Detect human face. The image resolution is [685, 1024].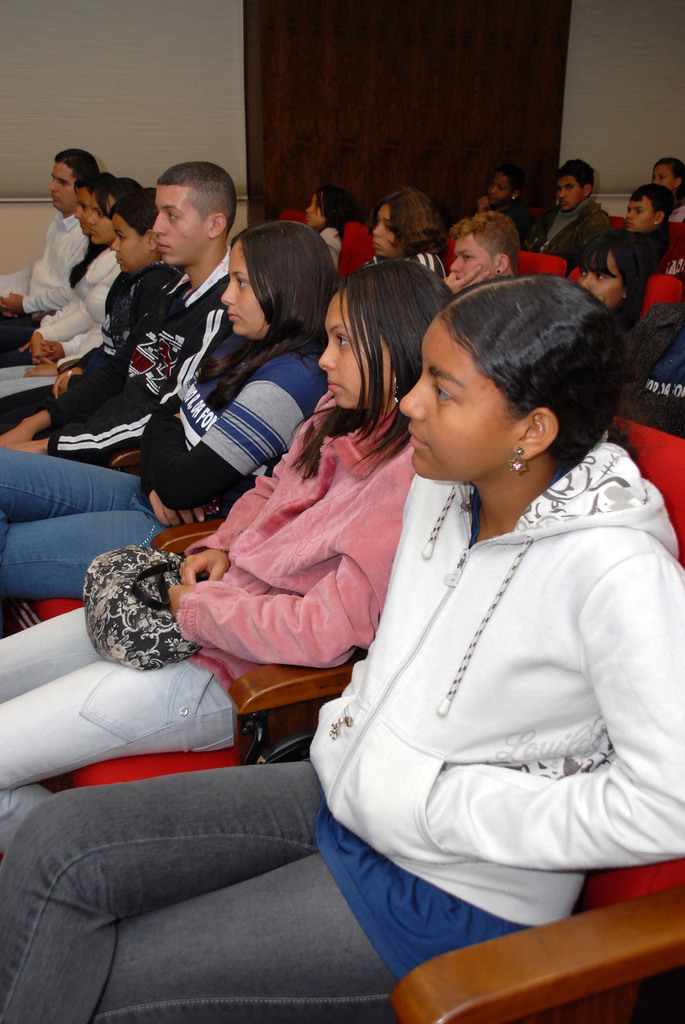
(400,316,519,478).
